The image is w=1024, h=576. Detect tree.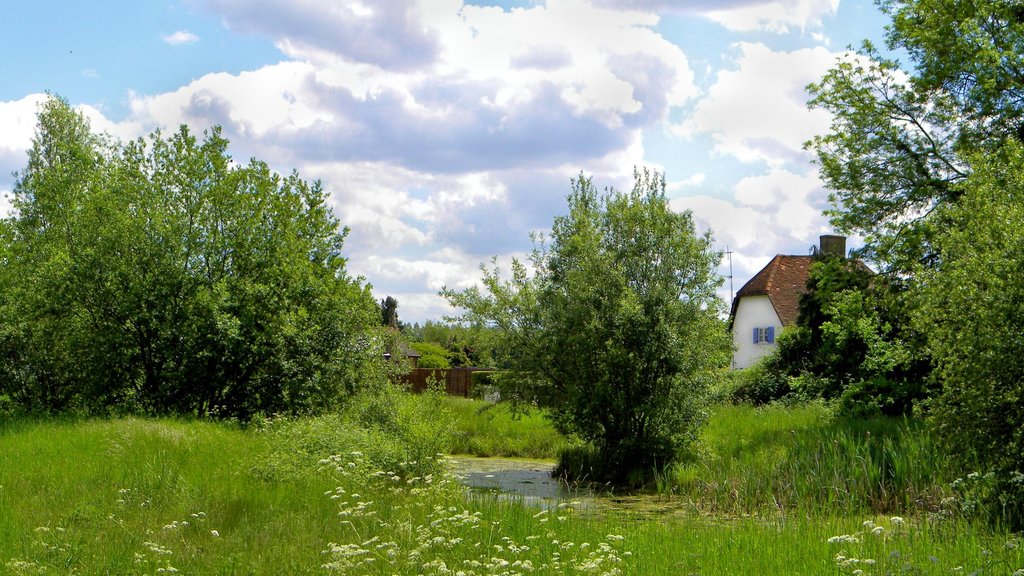
Detection: 724 0 1023 520.
